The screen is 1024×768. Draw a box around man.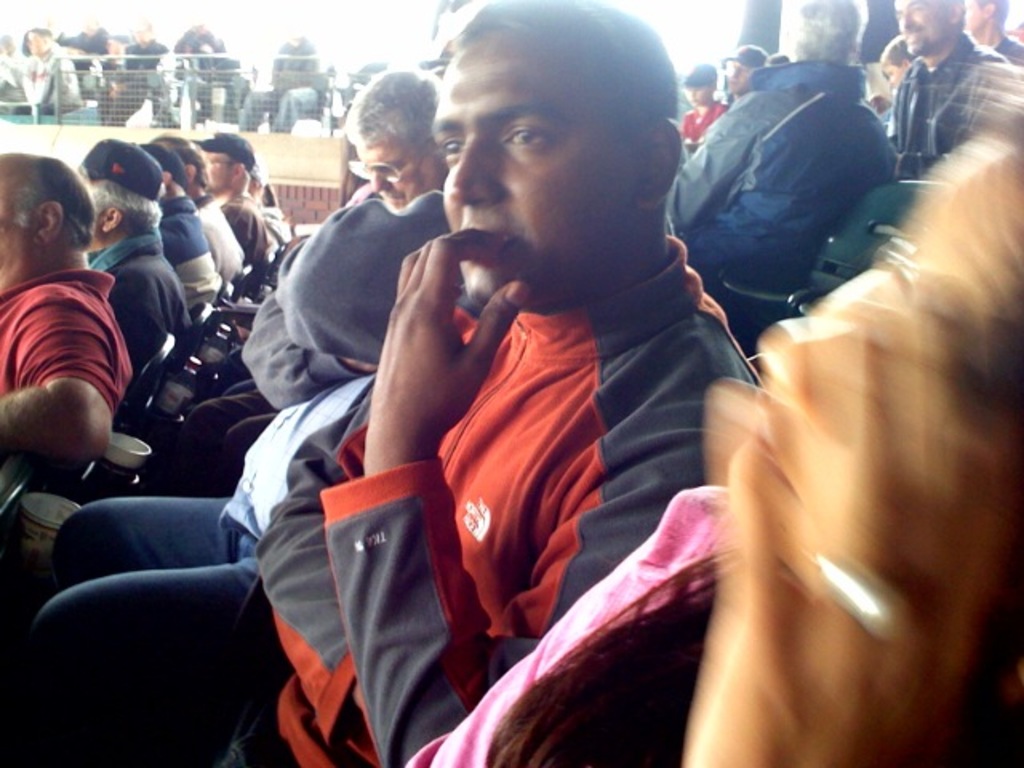
BBox(878, 0, 1008, 174).
